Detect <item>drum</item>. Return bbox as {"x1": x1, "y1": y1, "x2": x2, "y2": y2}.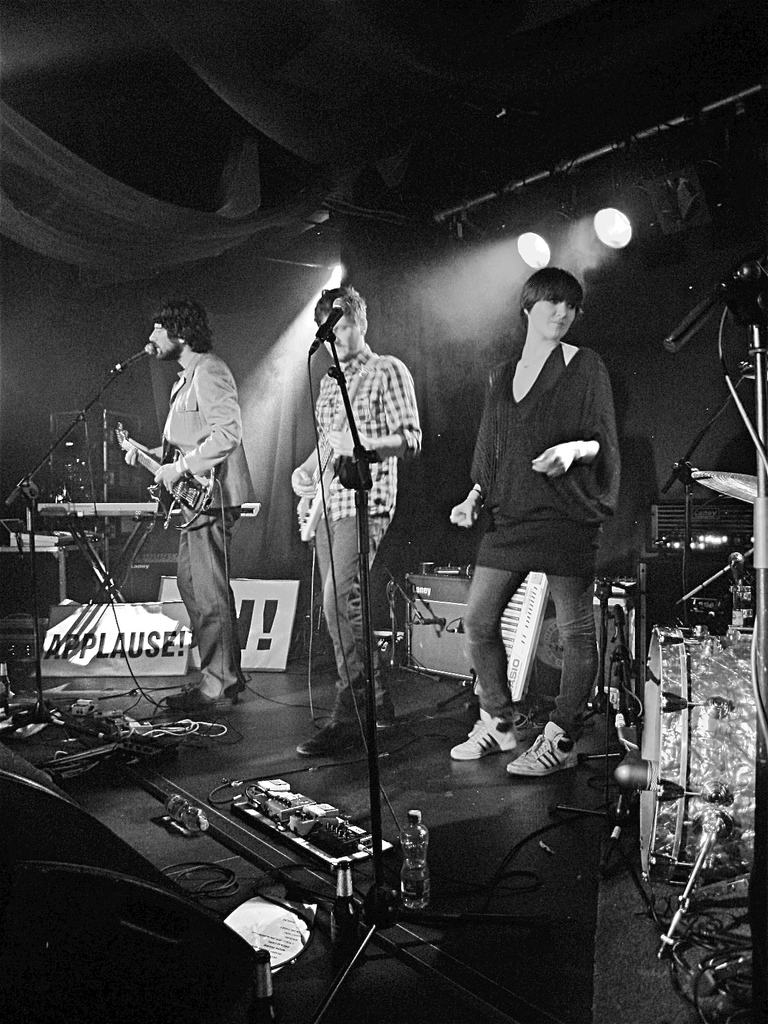
{"x1": 635, "y1": 628, "x2": 756, "y2": 889}.
